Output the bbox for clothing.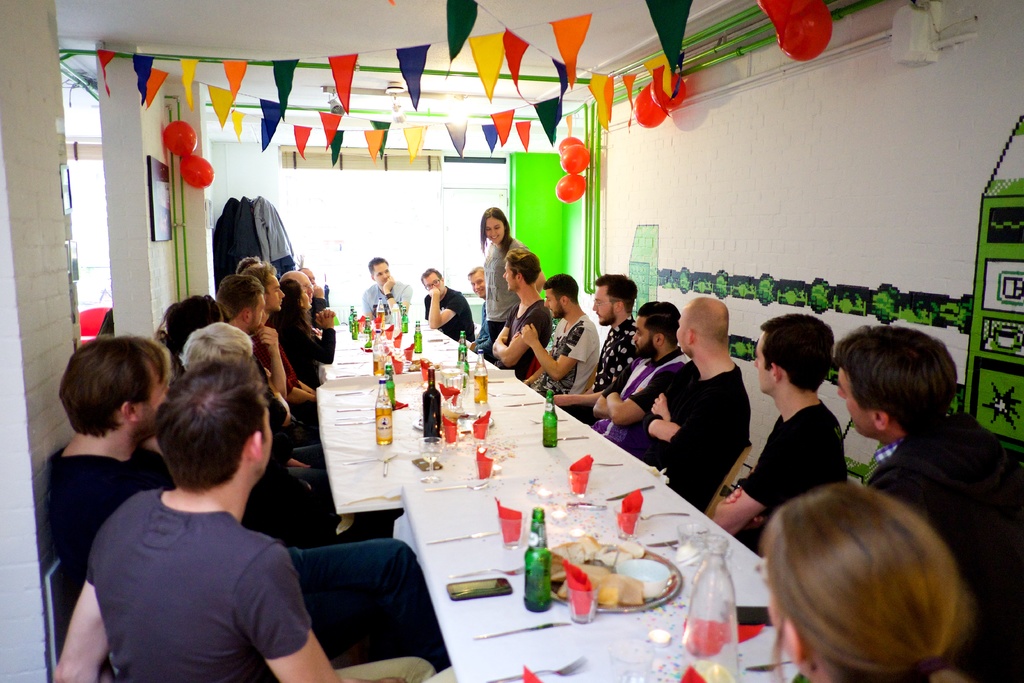
(left=735, top=399, right=844, bottom=555).
